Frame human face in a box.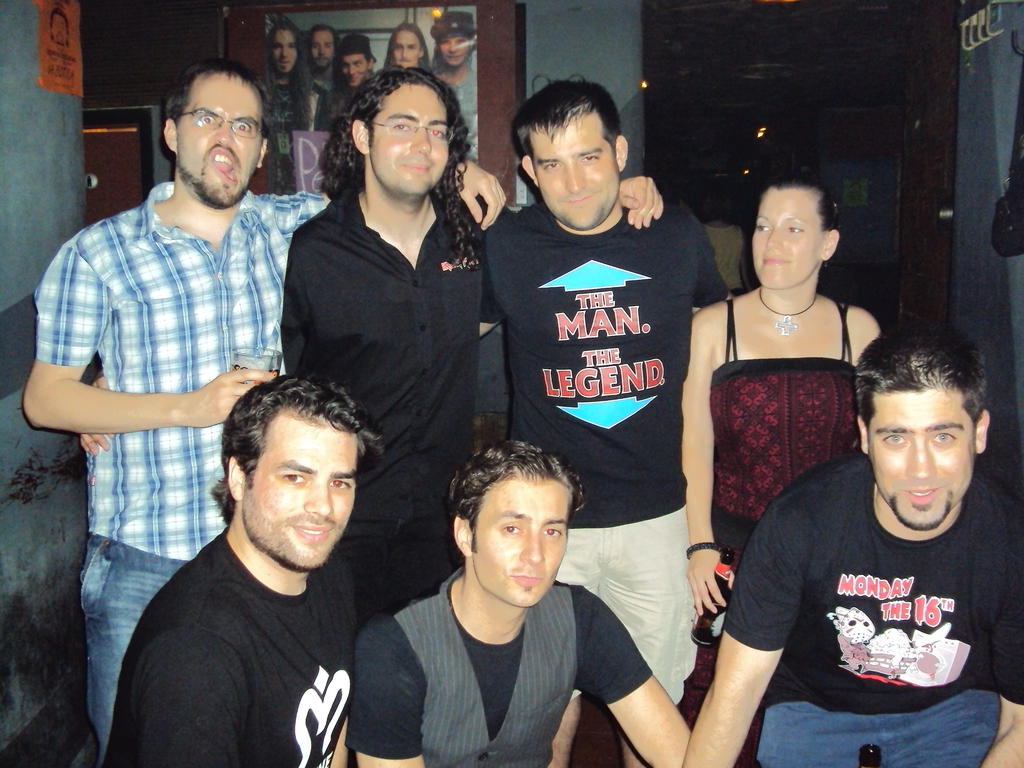
<region>750, 192, 842, 286</region>.
